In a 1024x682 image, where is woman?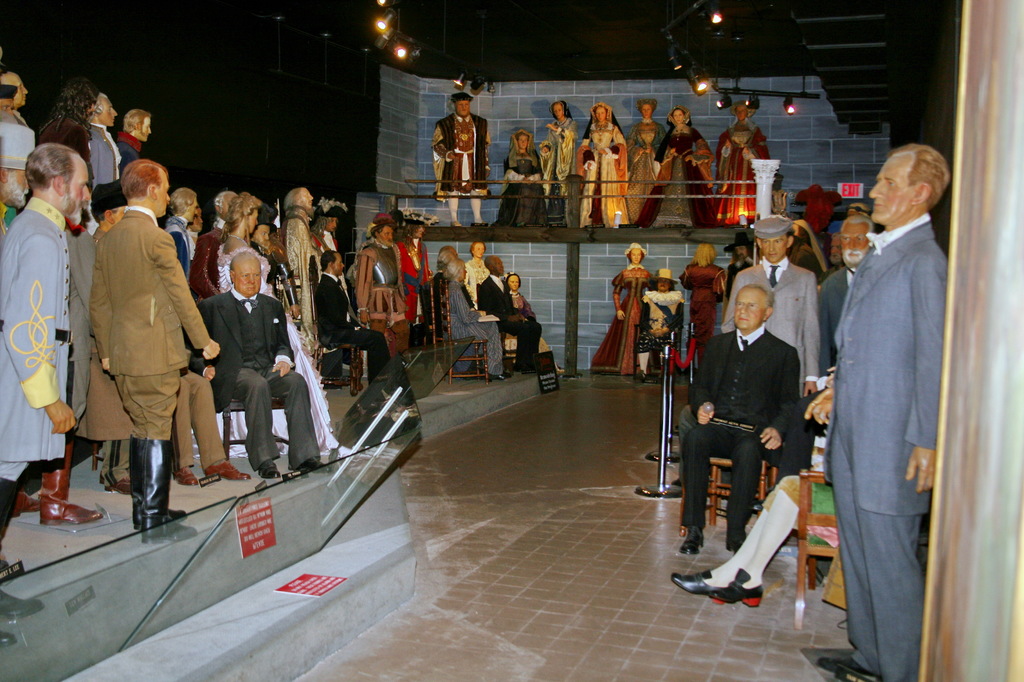
locate(714, 94, 776, 226).
